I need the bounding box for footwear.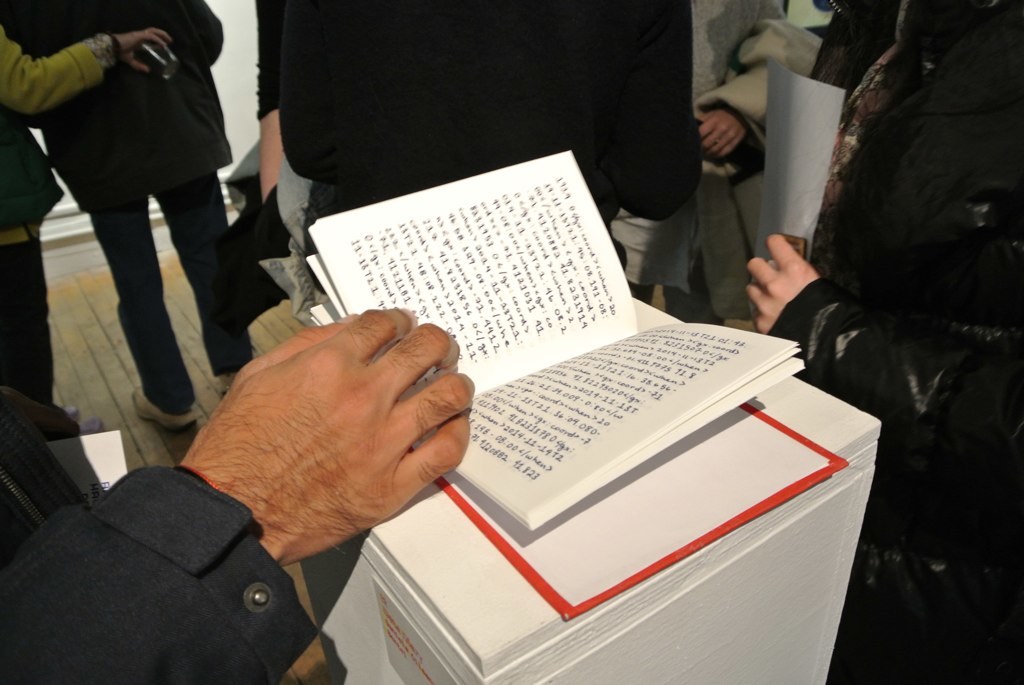
Here it is: {"x1": 67, "y1": 404, "x2": 78, "y2": 422}.
